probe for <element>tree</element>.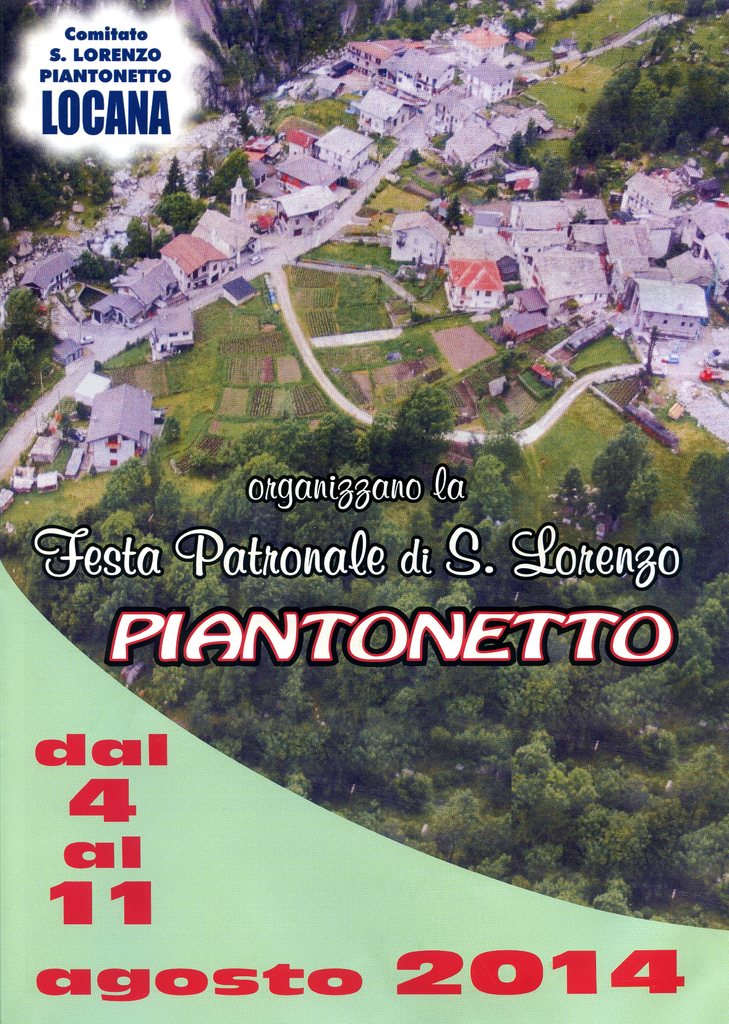
Probe result: box(205, 145, 256, 192).
